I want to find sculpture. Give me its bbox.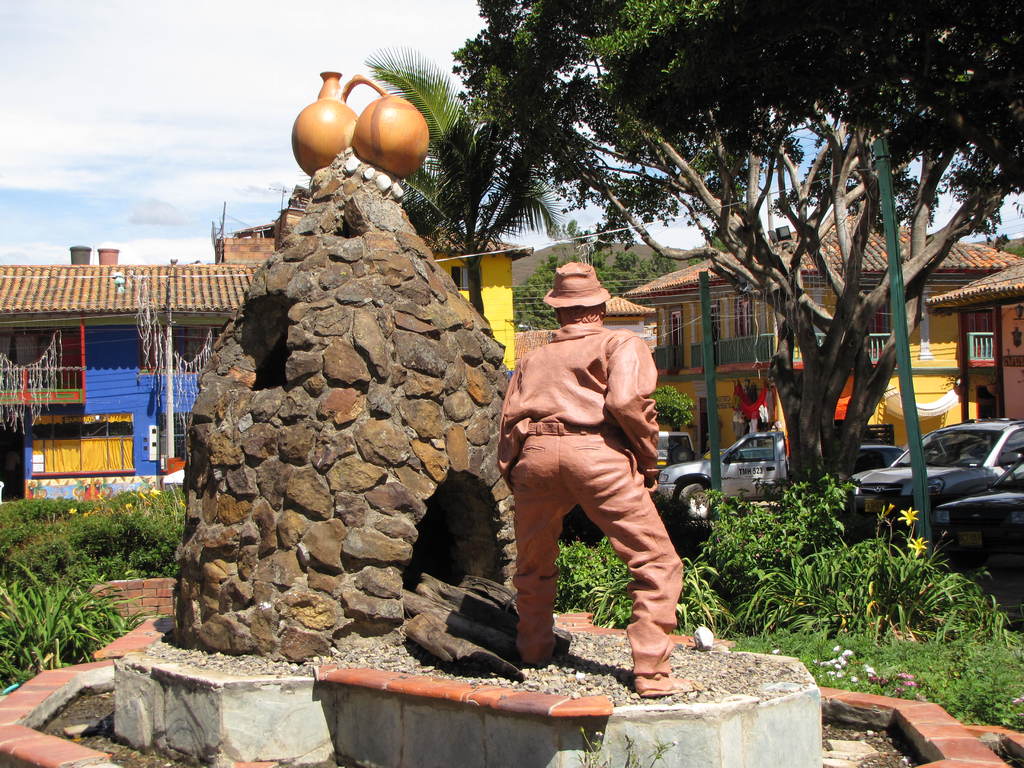
509/272/726/675.
